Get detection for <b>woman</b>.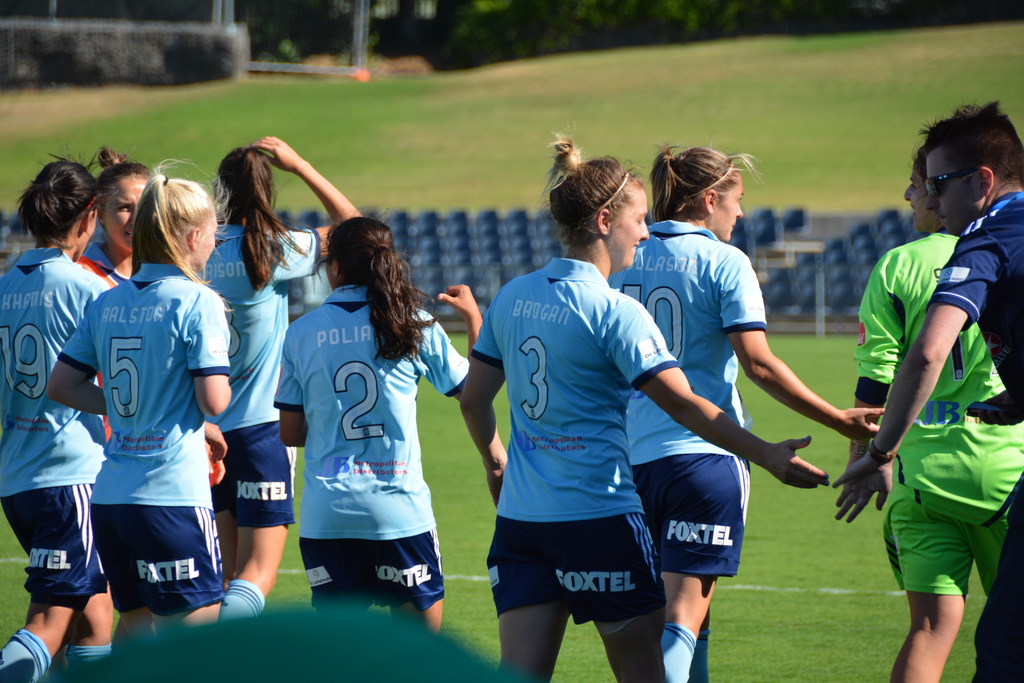
Detection: rect(460, 136, 831, 682).
